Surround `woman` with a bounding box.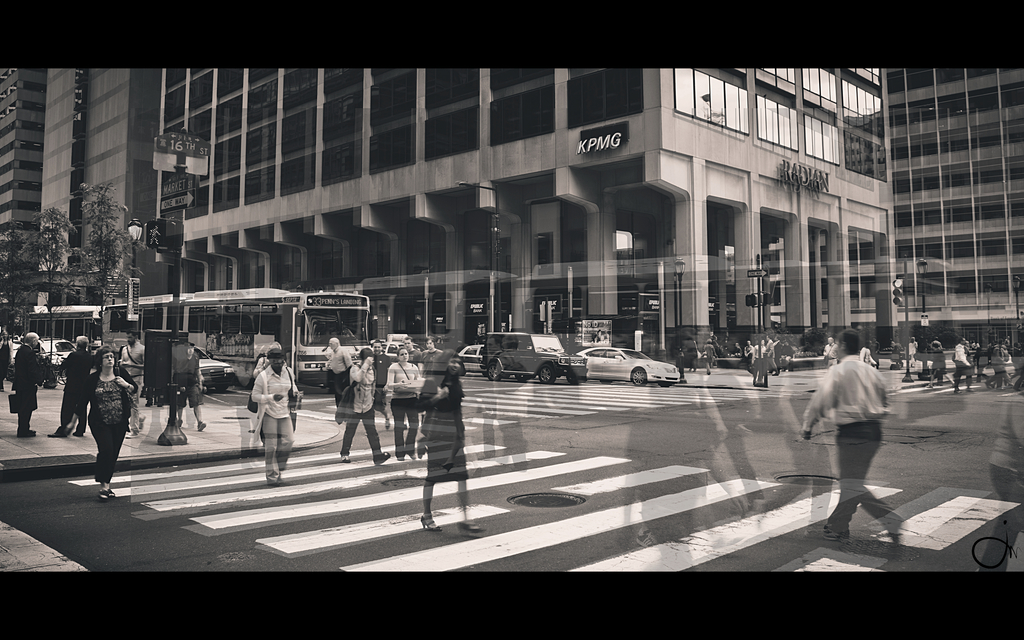
select_region(86, 346, 139, 501).
